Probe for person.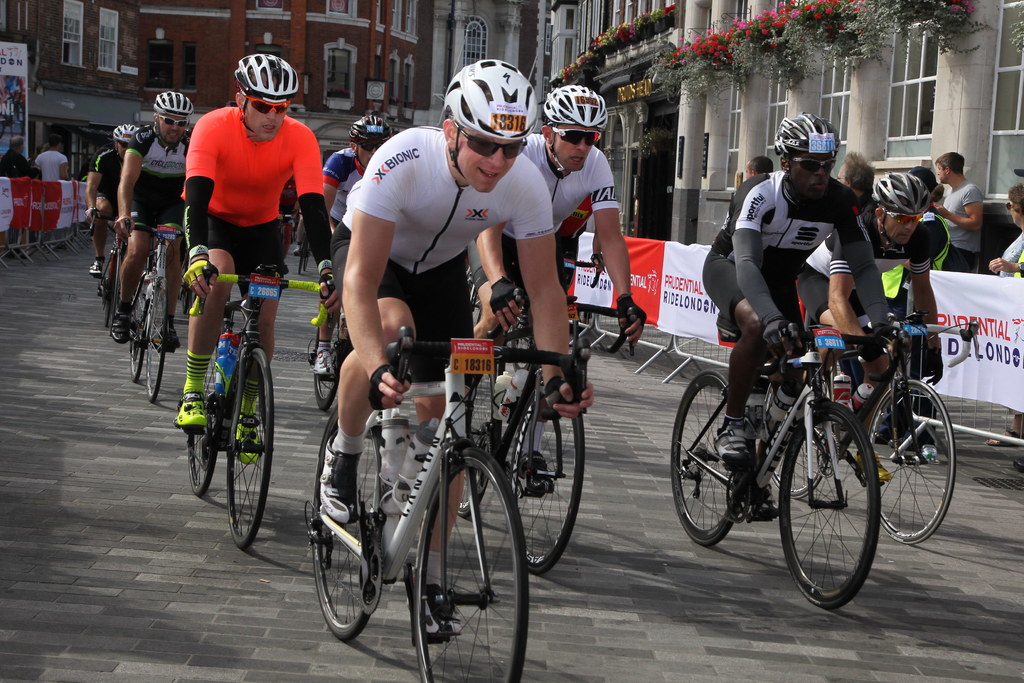
Probe result: (x1=0, y1=134, x2=33, y2=180).
